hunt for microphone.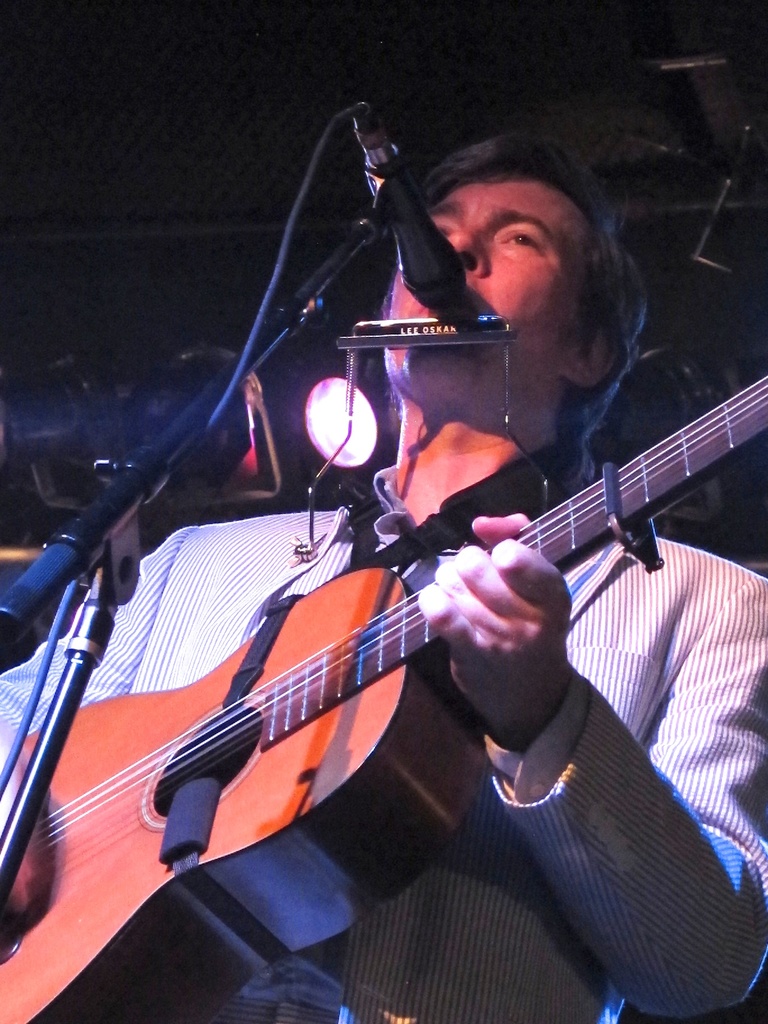
Hunted down at region(350, 102, 467, 307).
